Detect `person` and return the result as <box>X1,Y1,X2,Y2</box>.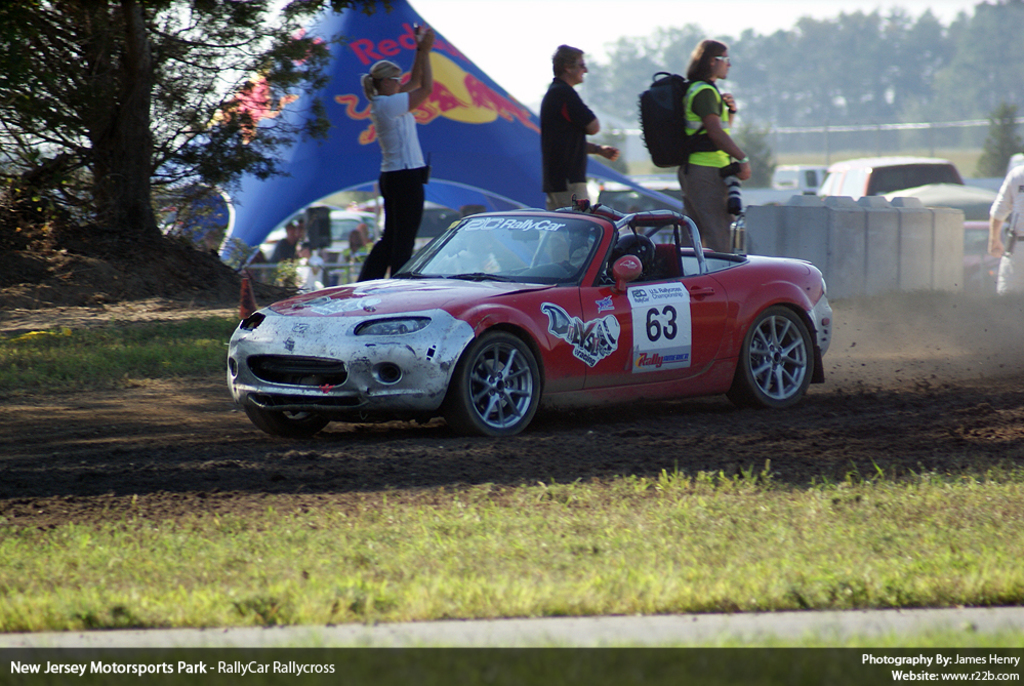
<box>539,43,621,263</box>.
